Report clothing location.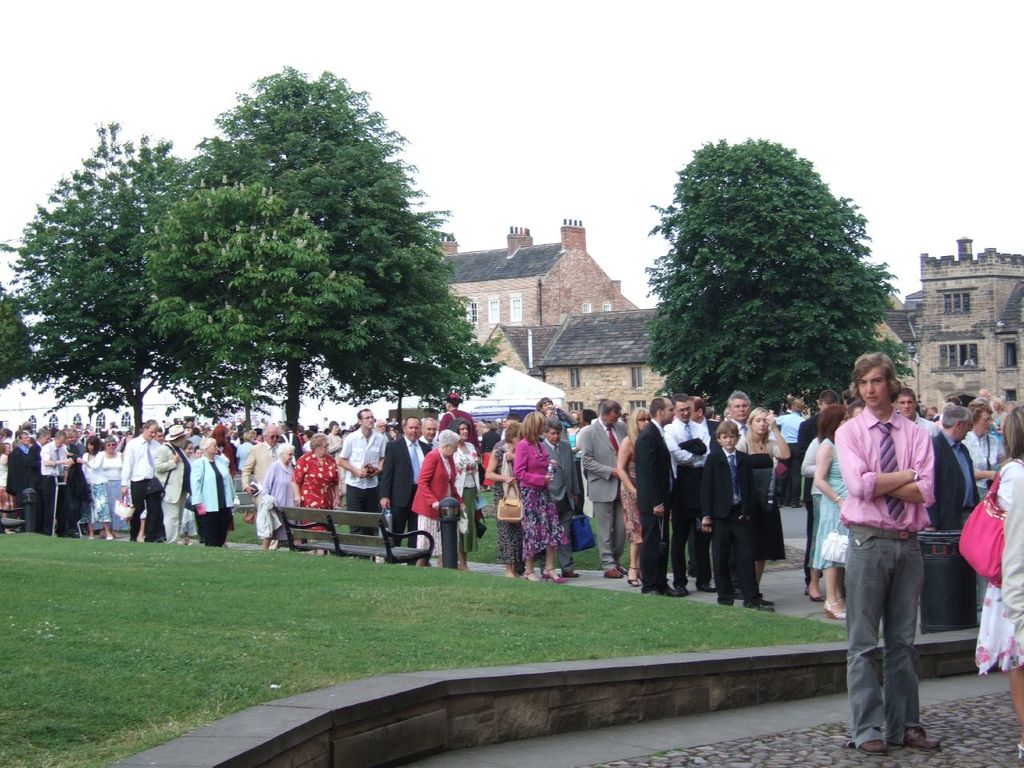
Report: box(449, 442, 482, 560).
